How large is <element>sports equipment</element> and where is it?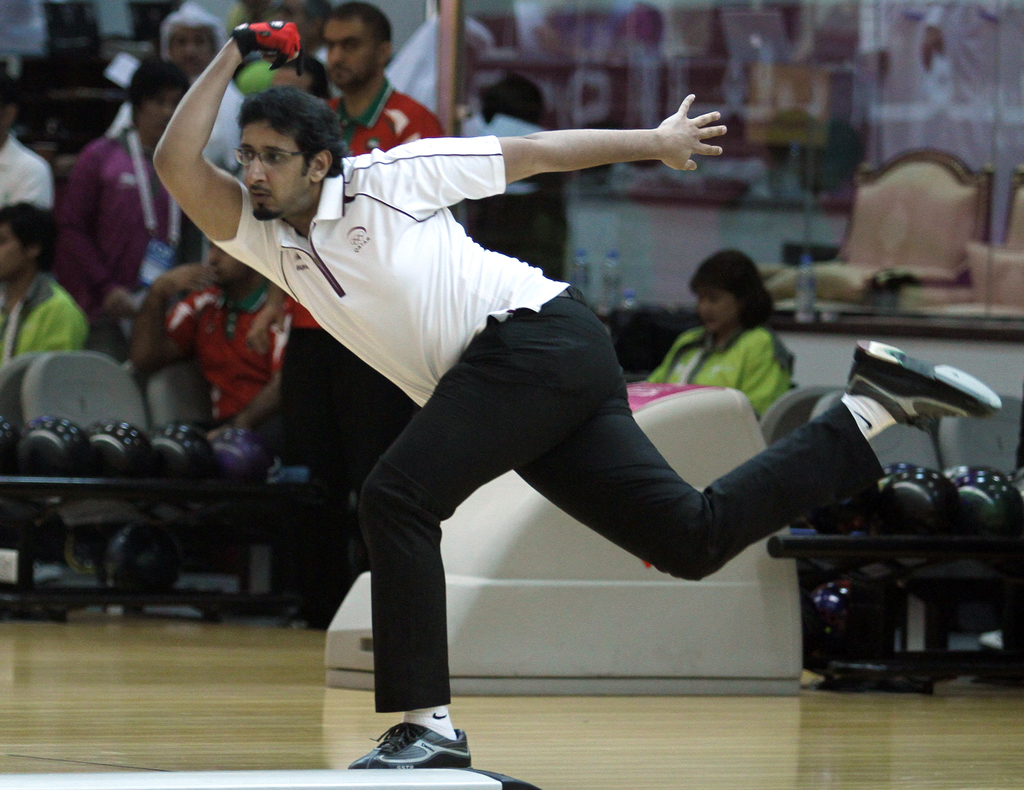
Bounding box: locate(349, 721, 472, 769).
